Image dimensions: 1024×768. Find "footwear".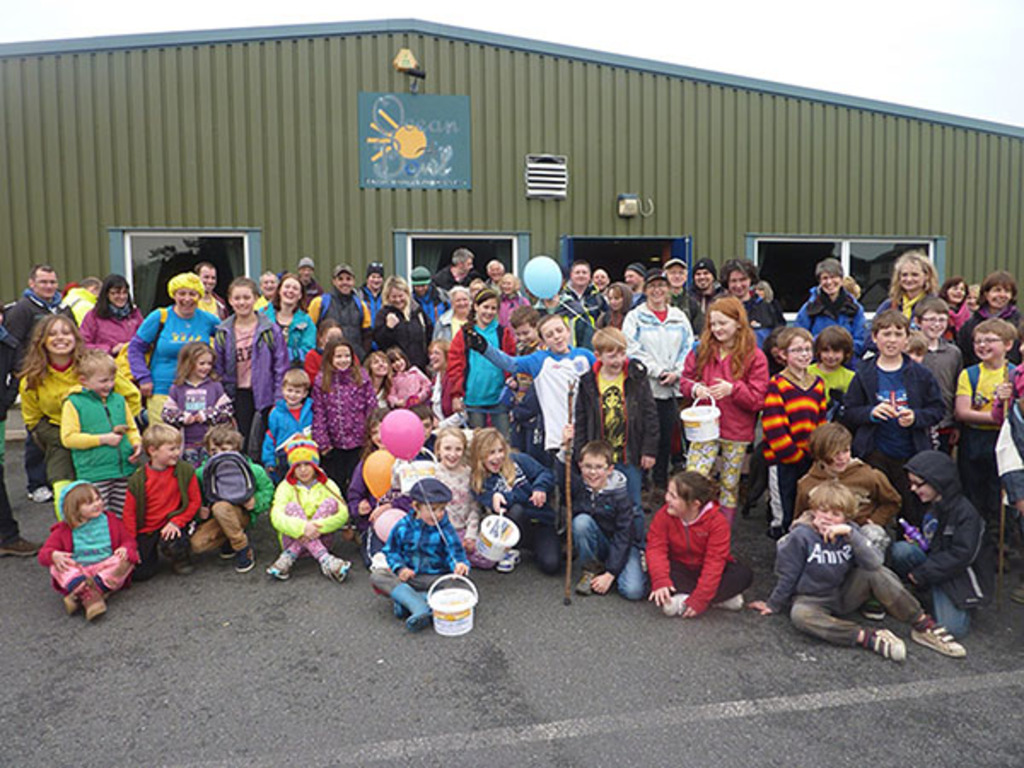
box=[222, 538, 232, 561].
